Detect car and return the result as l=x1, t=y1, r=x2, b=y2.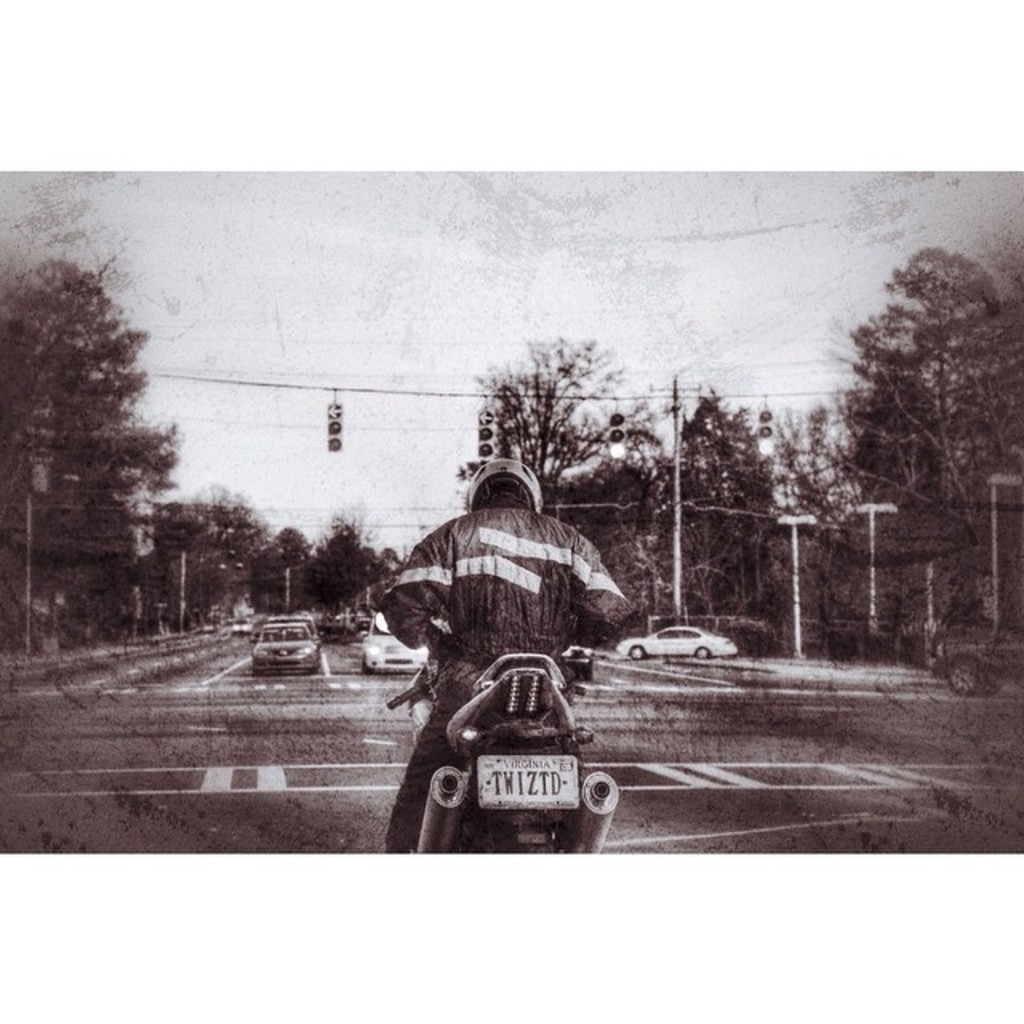
l=613, t=624, r=738, b=661.
